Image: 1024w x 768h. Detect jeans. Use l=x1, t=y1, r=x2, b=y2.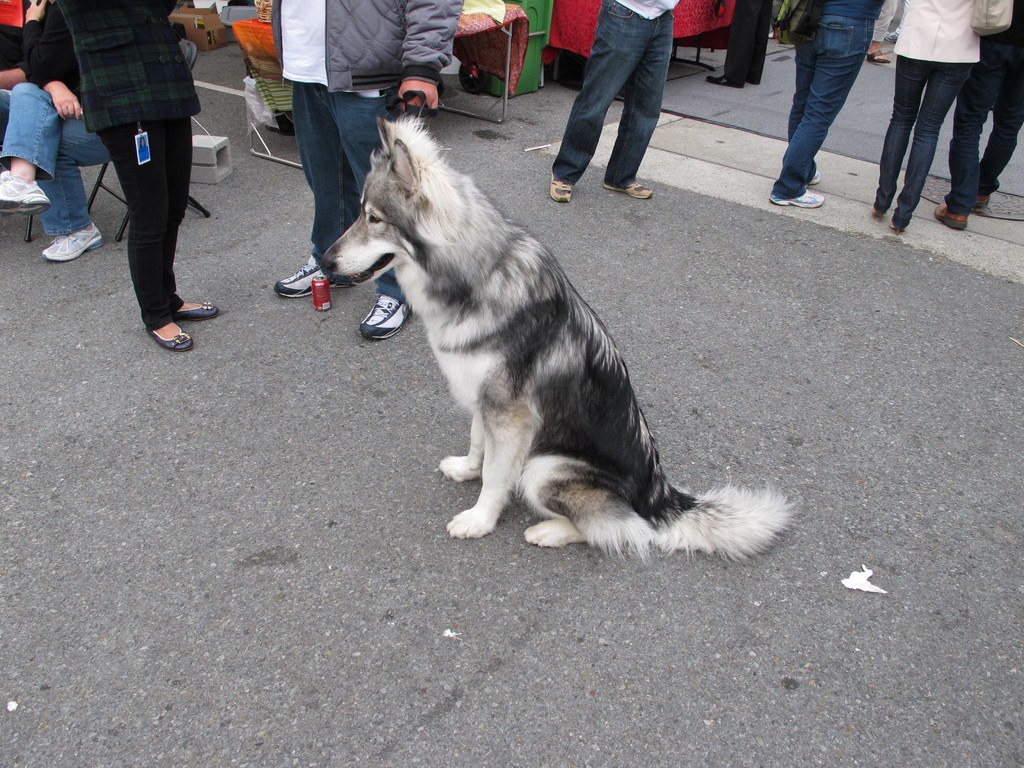
l=554, t=20, r=692, b=191.
